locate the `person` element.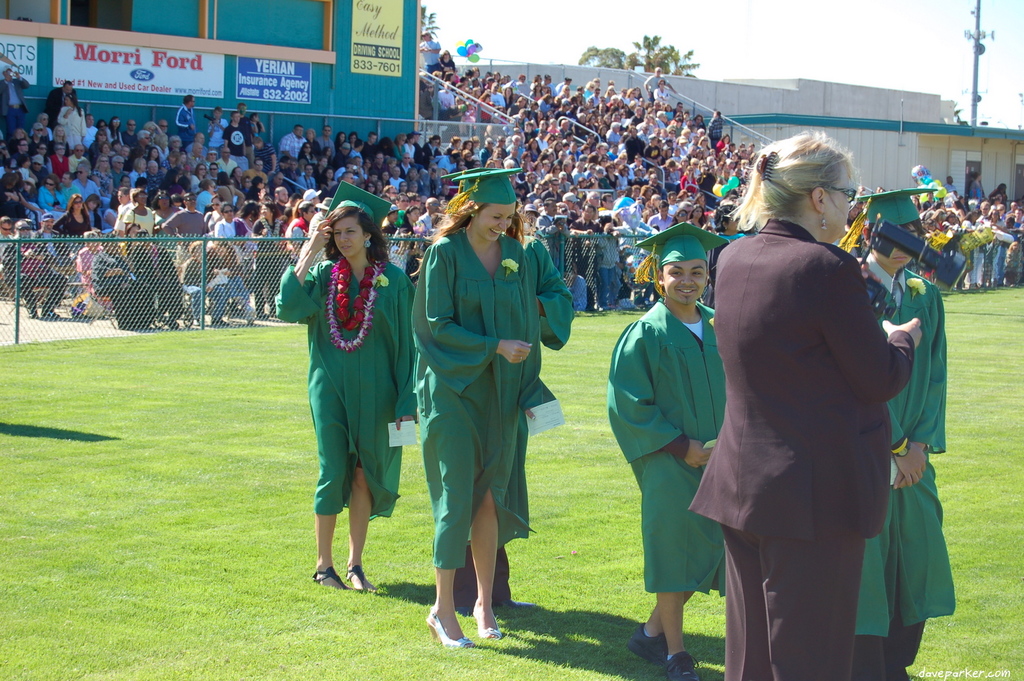
Element bbox: [left=388, top=134, right=413, bottom=171].
